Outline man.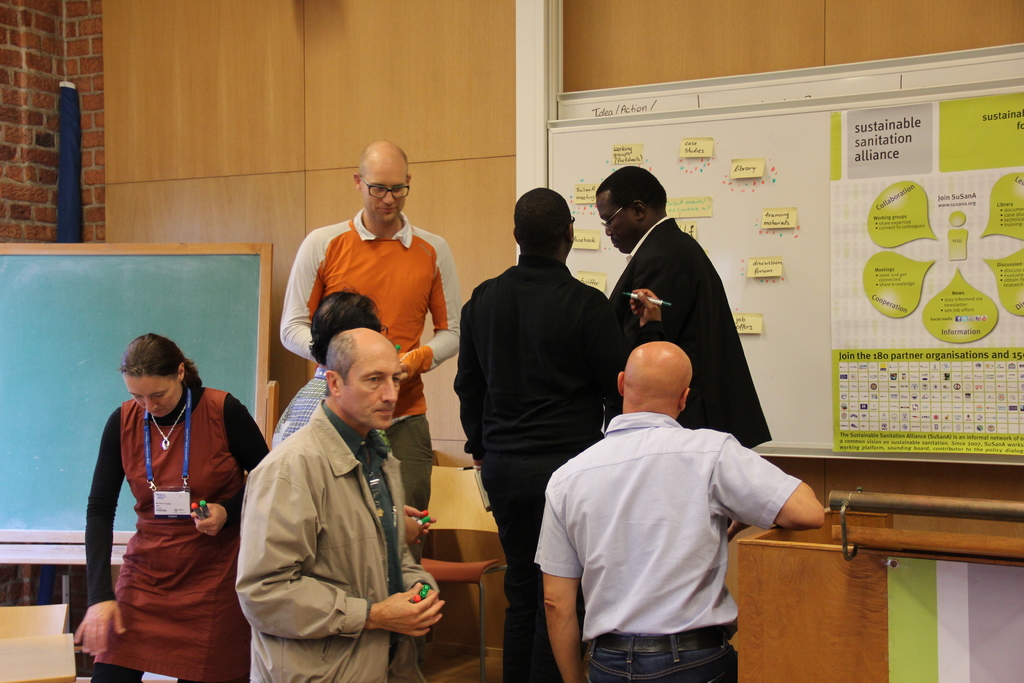
Outline: l=607, t=170, r=760, b=432.
